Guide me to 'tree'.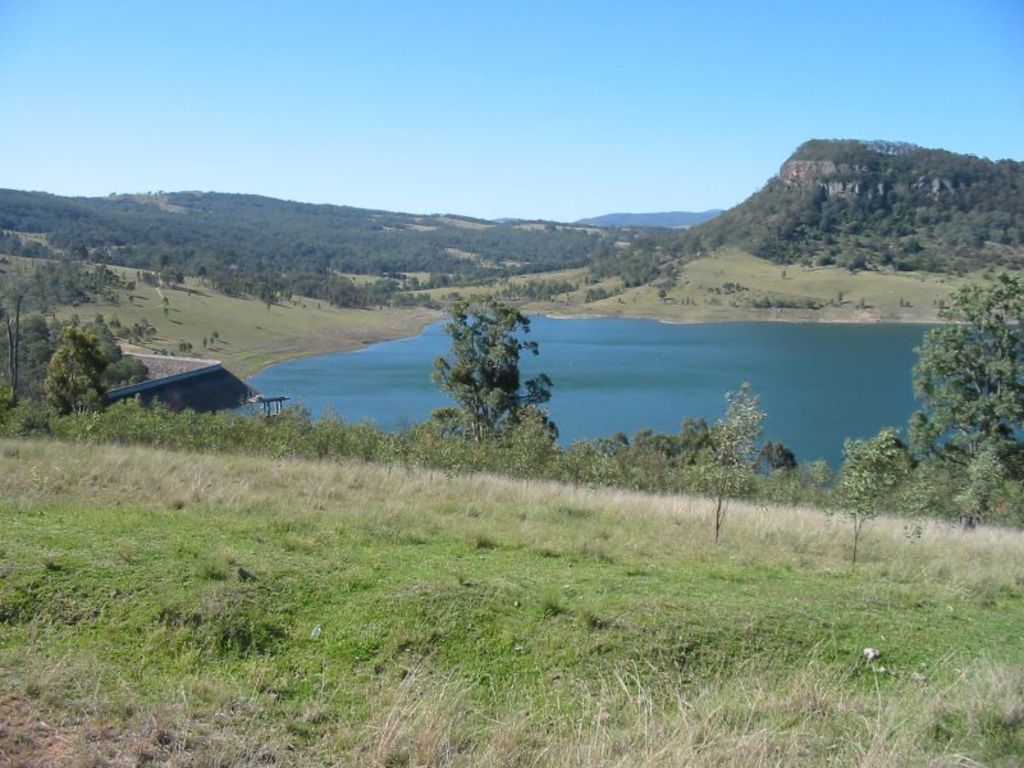
Guidance: (46, 316, 115, 428).
